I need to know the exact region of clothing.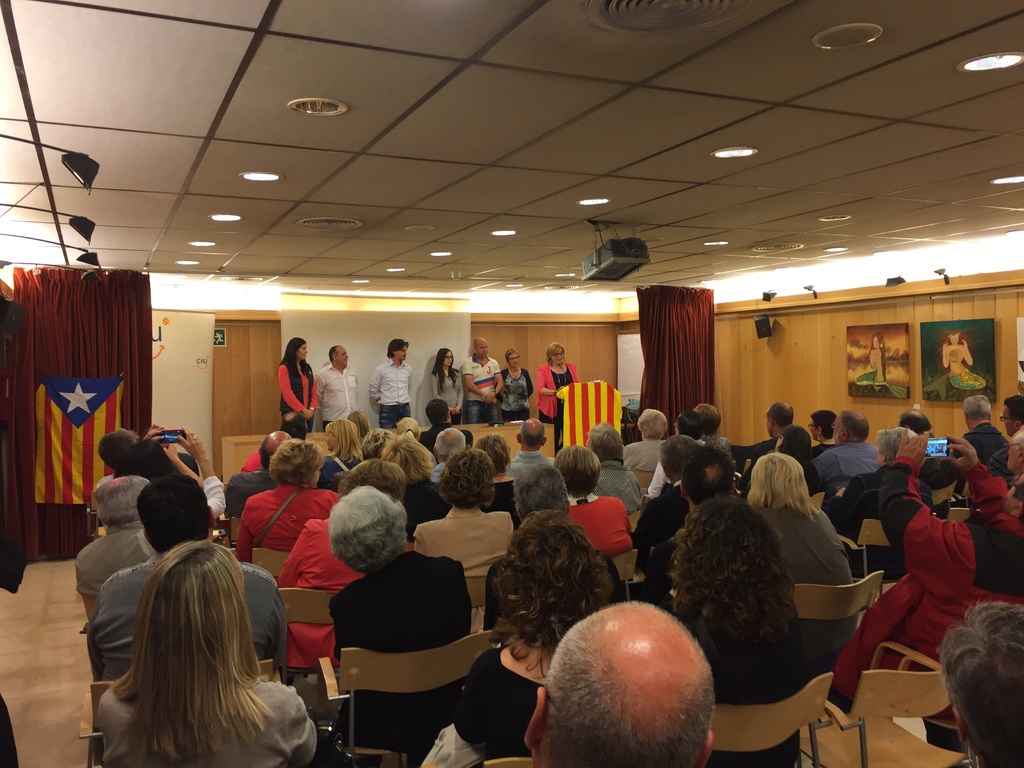
Region: bbox=[759, 502, 842, 696].
